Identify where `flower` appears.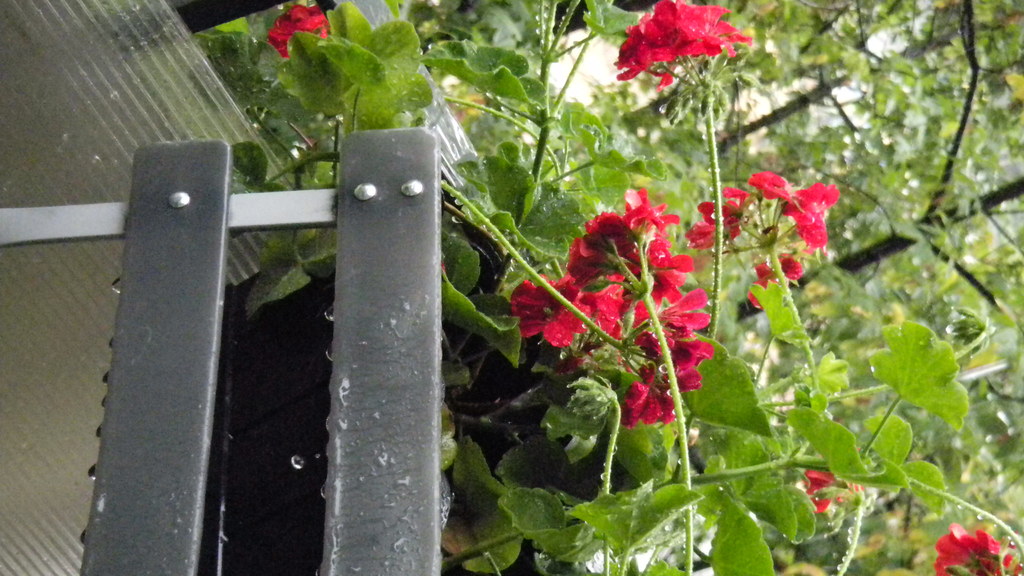
Appears at 656/282/719/337.
